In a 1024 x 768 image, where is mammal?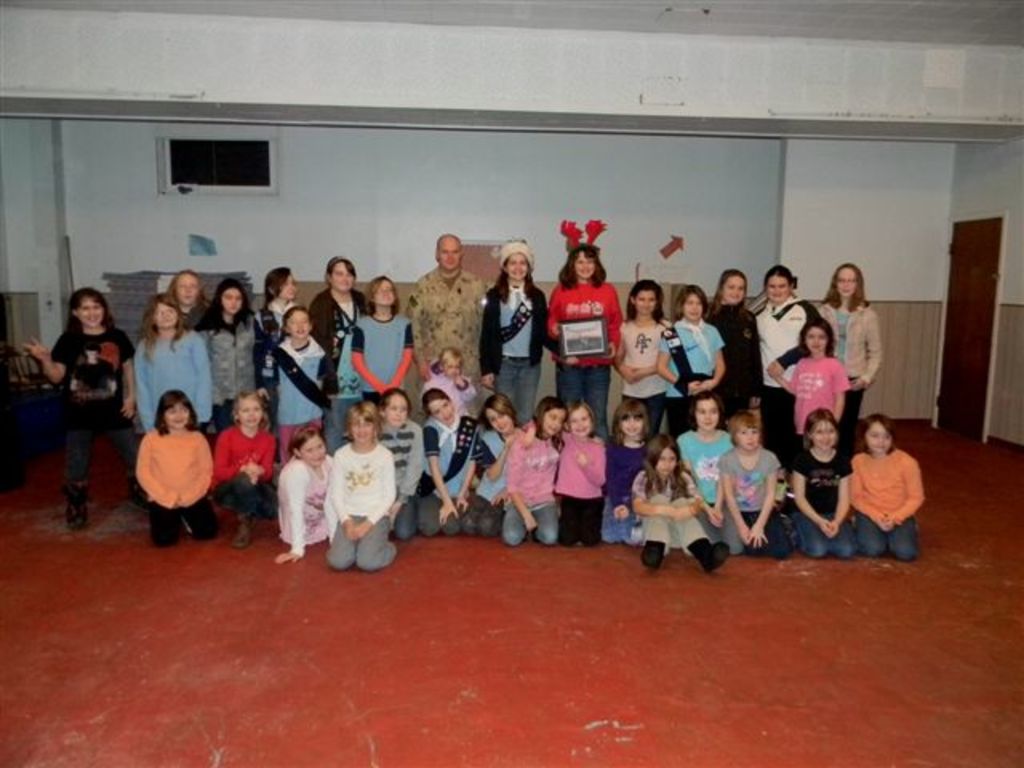
pyautogui.locateOnScreen(717, 411, 786, 566).
